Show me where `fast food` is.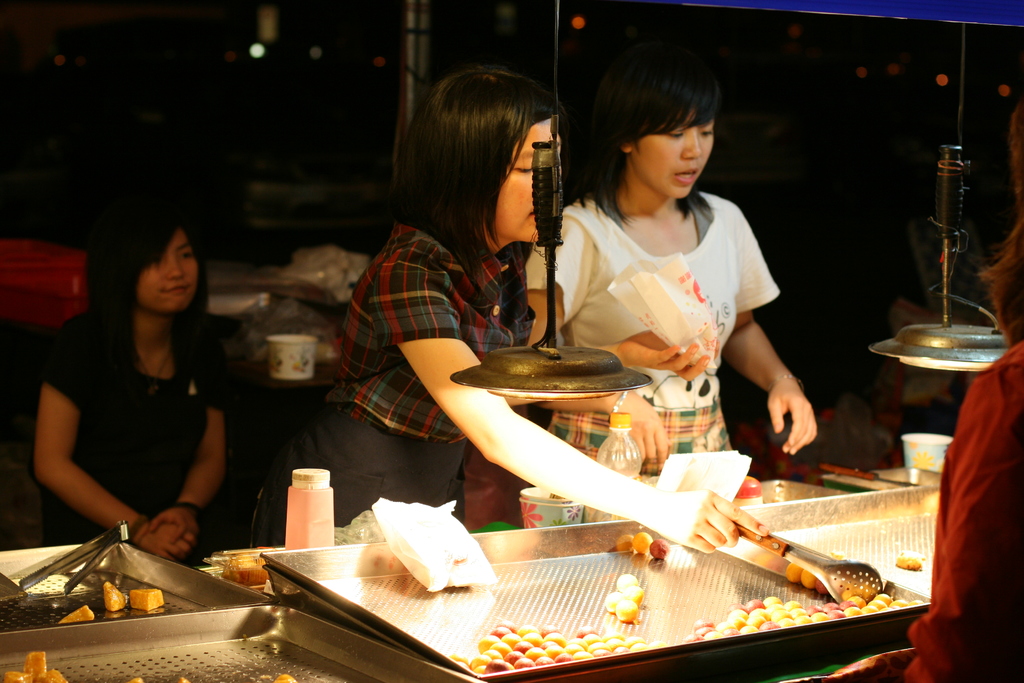
`fast food` is at [650,539,669,559].
